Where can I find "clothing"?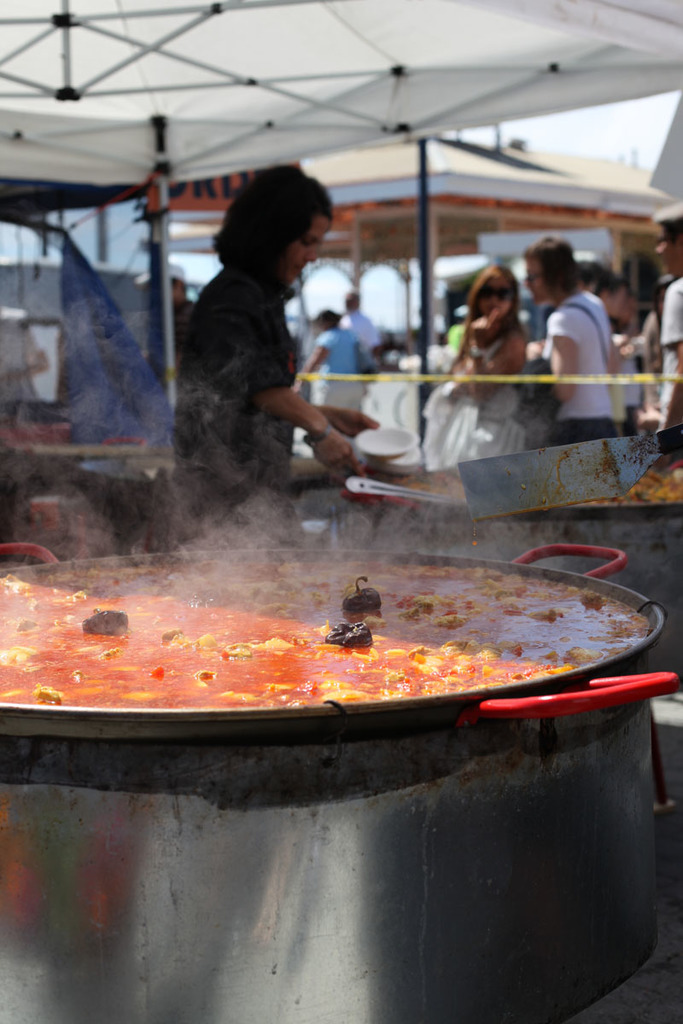
You can find it at [x1=554, y1=420, x2=617, y2=439].
